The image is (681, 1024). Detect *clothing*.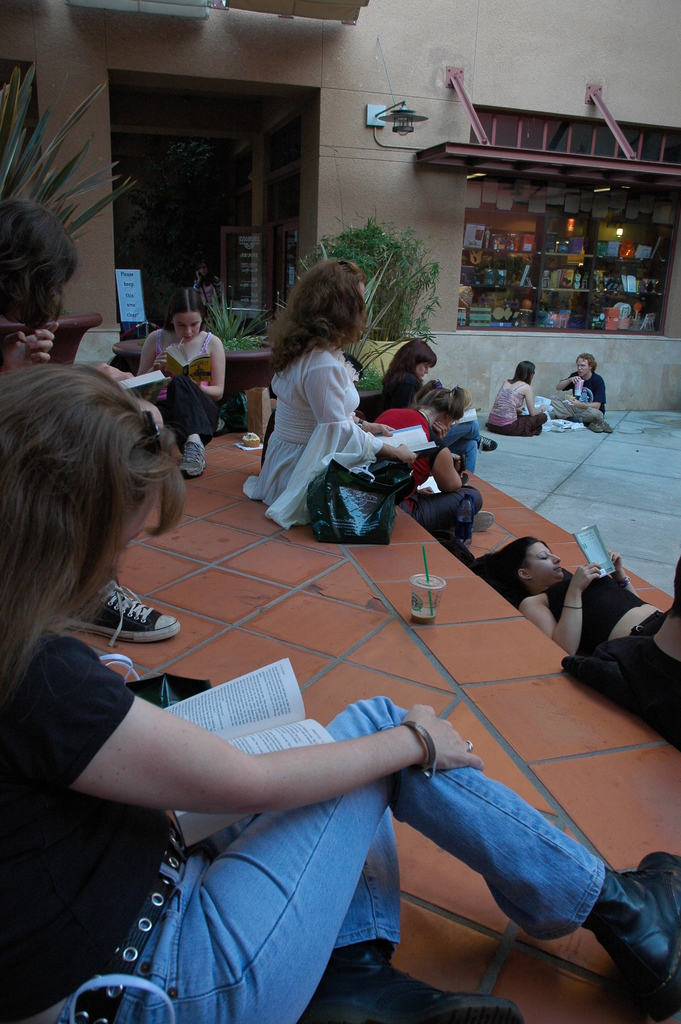
Detection: (551,373,605,420).
